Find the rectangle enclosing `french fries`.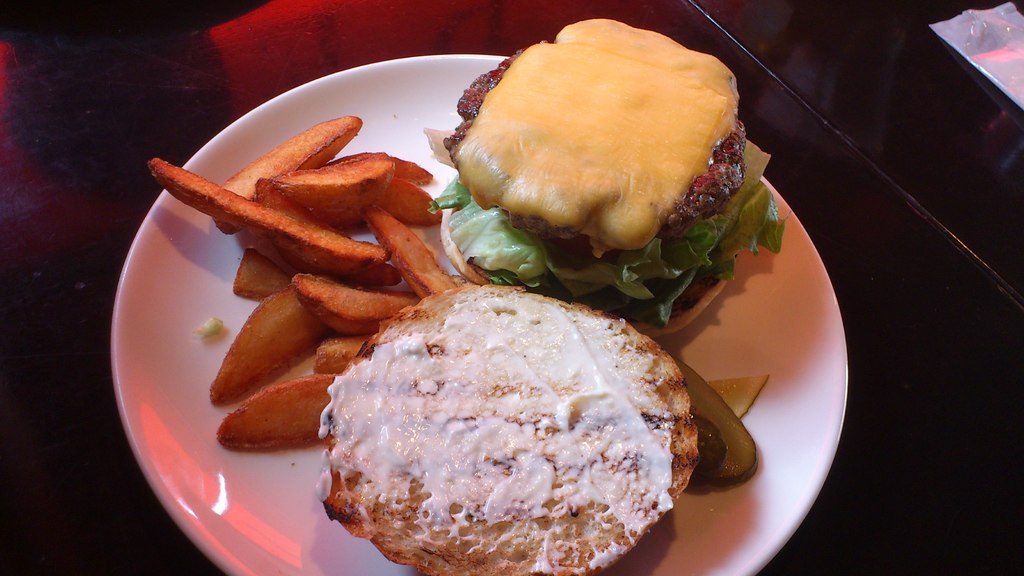
locate(214, 376, 342, 451).
